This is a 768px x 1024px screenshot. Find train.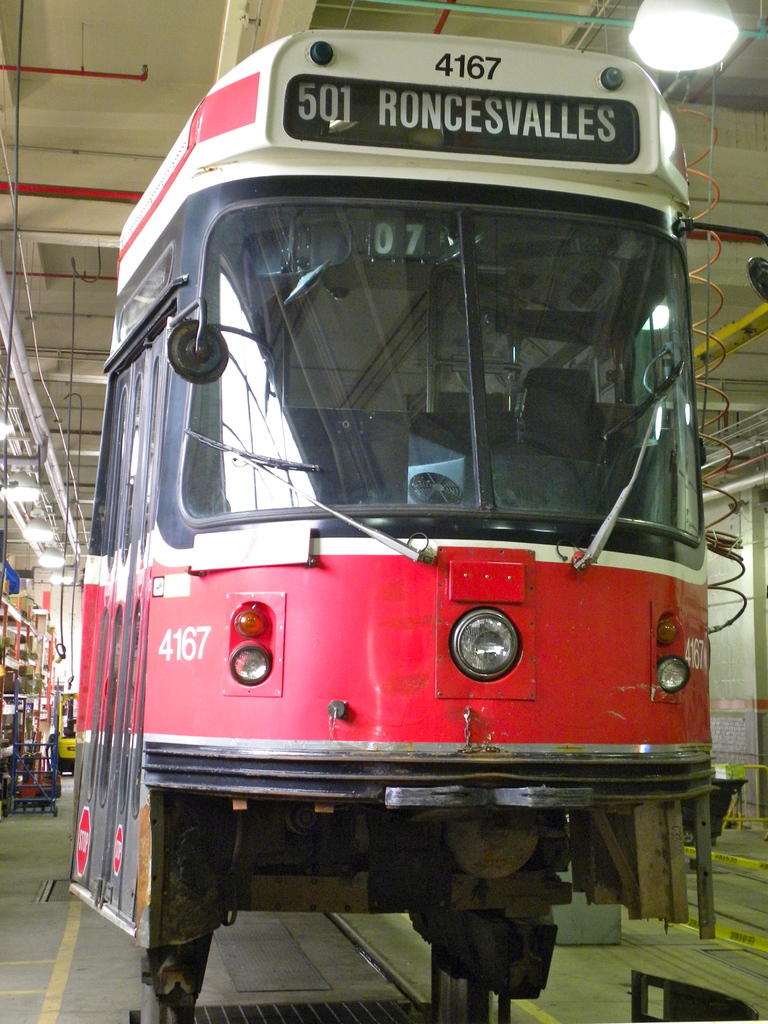
Bounding box: x1=75, y1=35, x2=714, y2=1009.
